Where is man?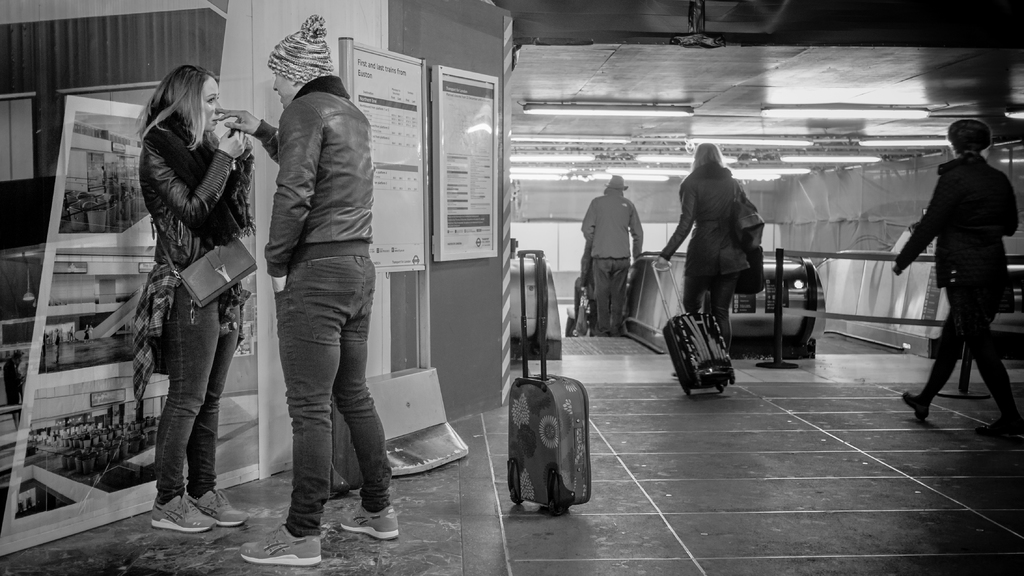
<box>585,172,646,342</box>.
